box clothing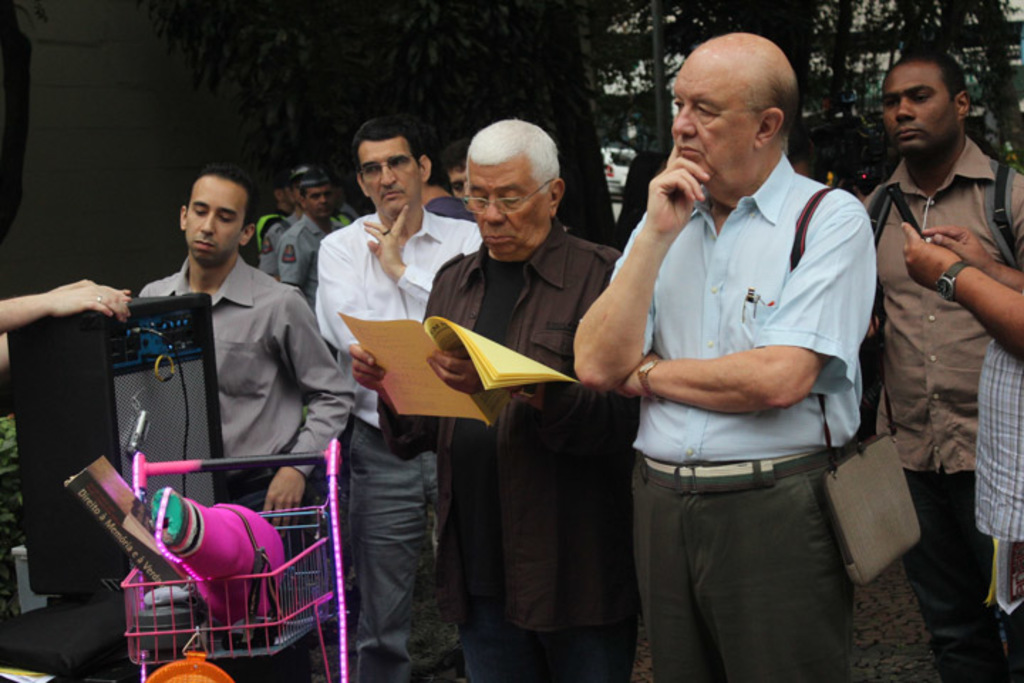
select_region(984, 273, 1023, 653)
